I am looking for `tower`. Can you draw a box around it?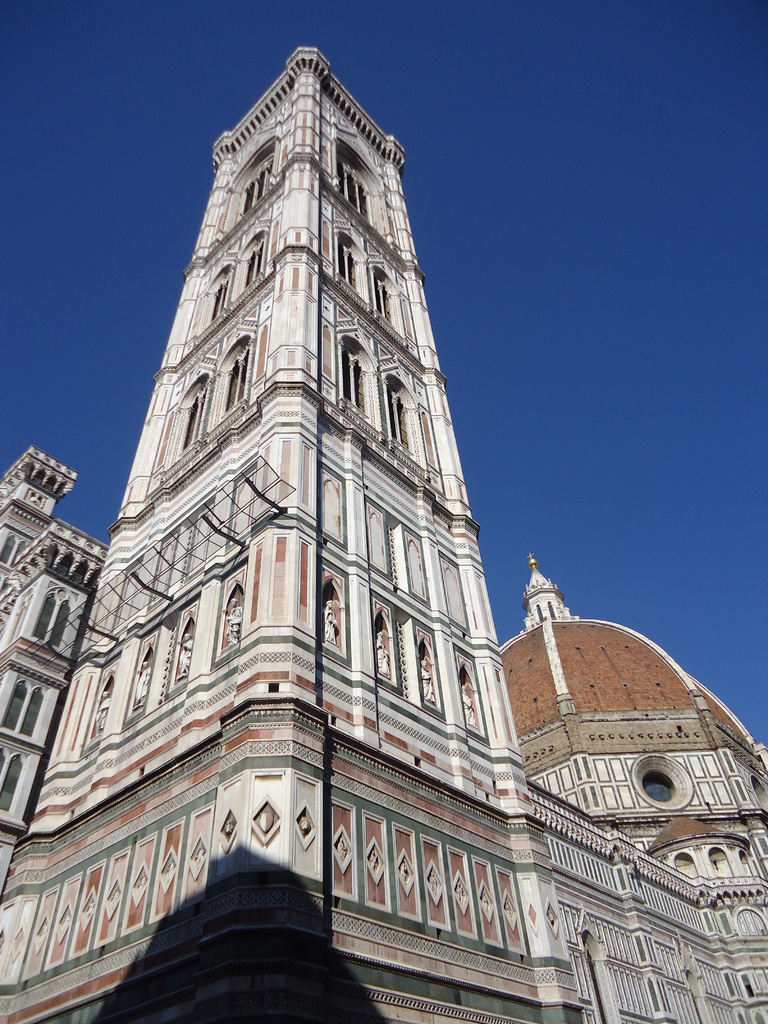
Sure, the bounding box is <region>0, 42, 767, 1023</region>.
